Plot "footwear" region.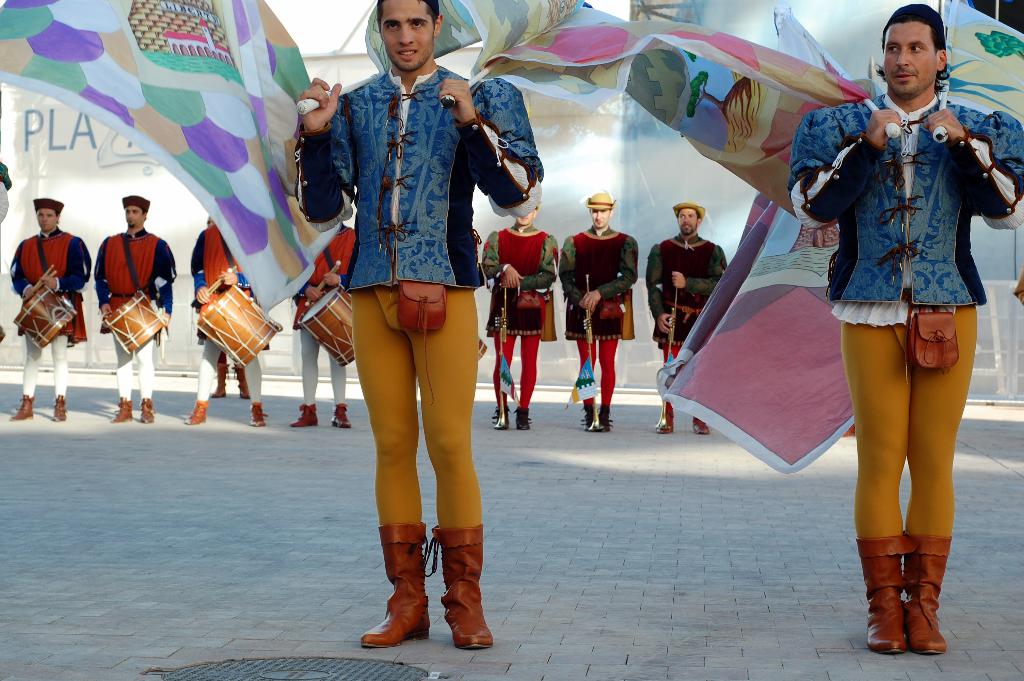
Plotted at crop(138, 394, 157, 425).
